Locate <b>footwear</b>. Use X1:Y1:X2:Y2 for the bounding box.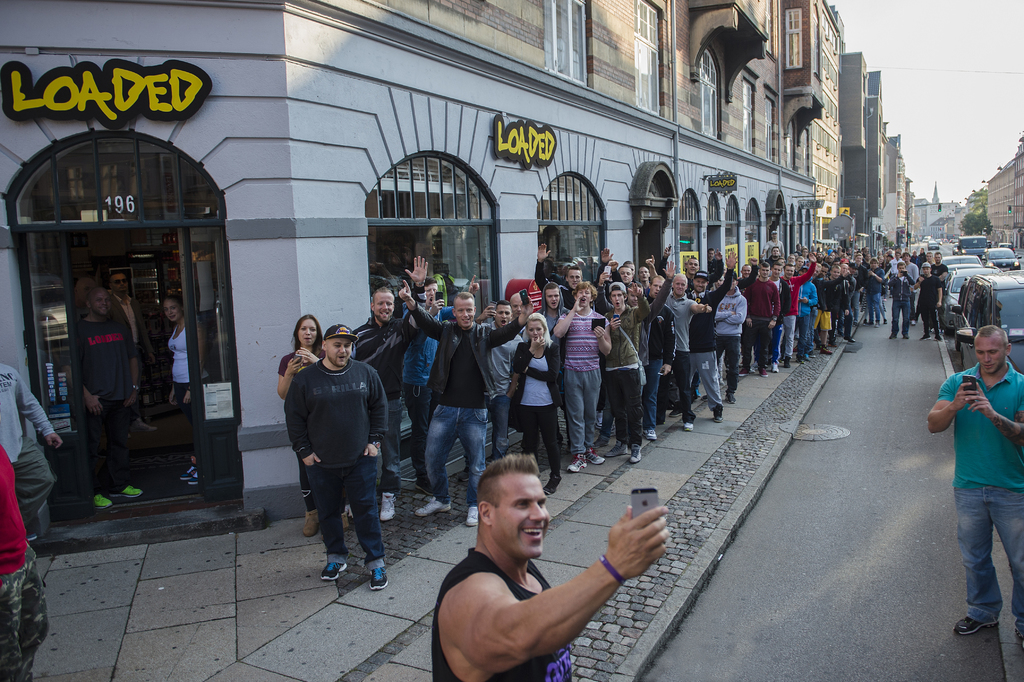
842:319:858:340.
